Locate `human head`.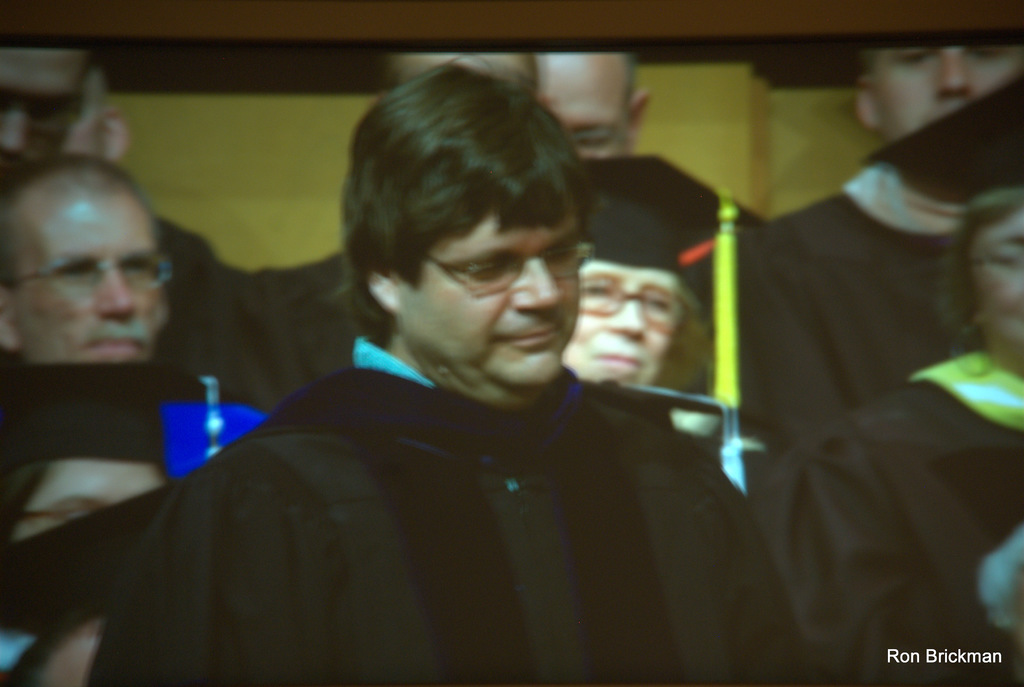
Bounding box: select_region(852, 47, 1023, 143).
